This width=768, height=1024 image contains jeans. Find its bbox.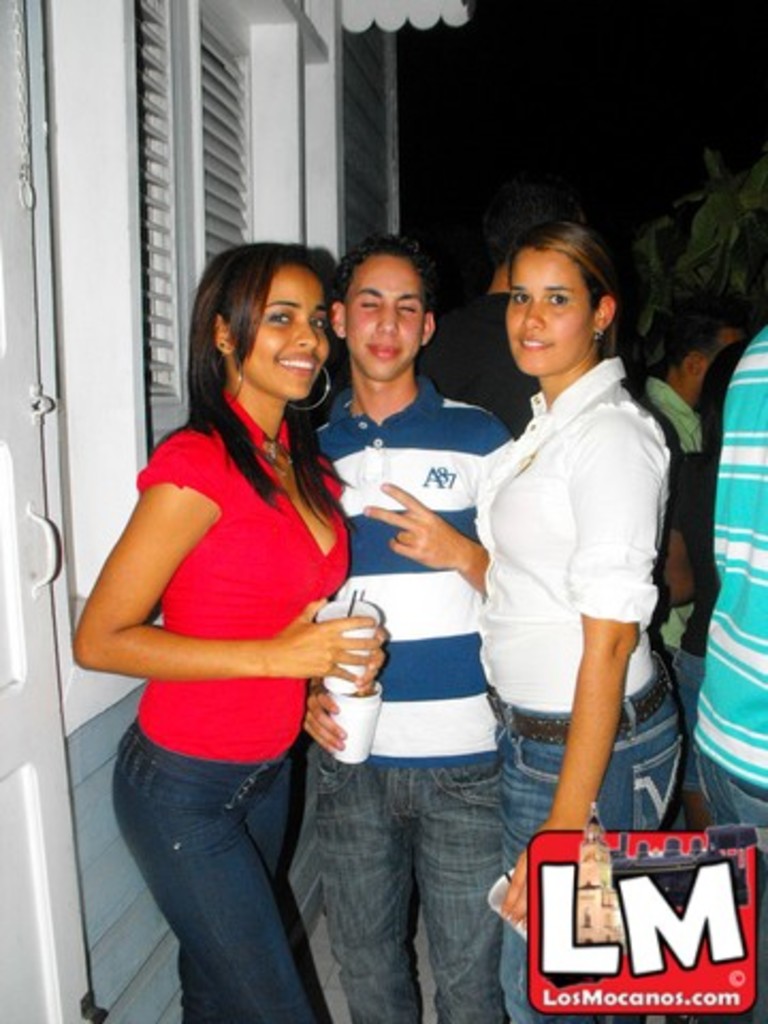
BBox(316, 745, 495, 1022).
